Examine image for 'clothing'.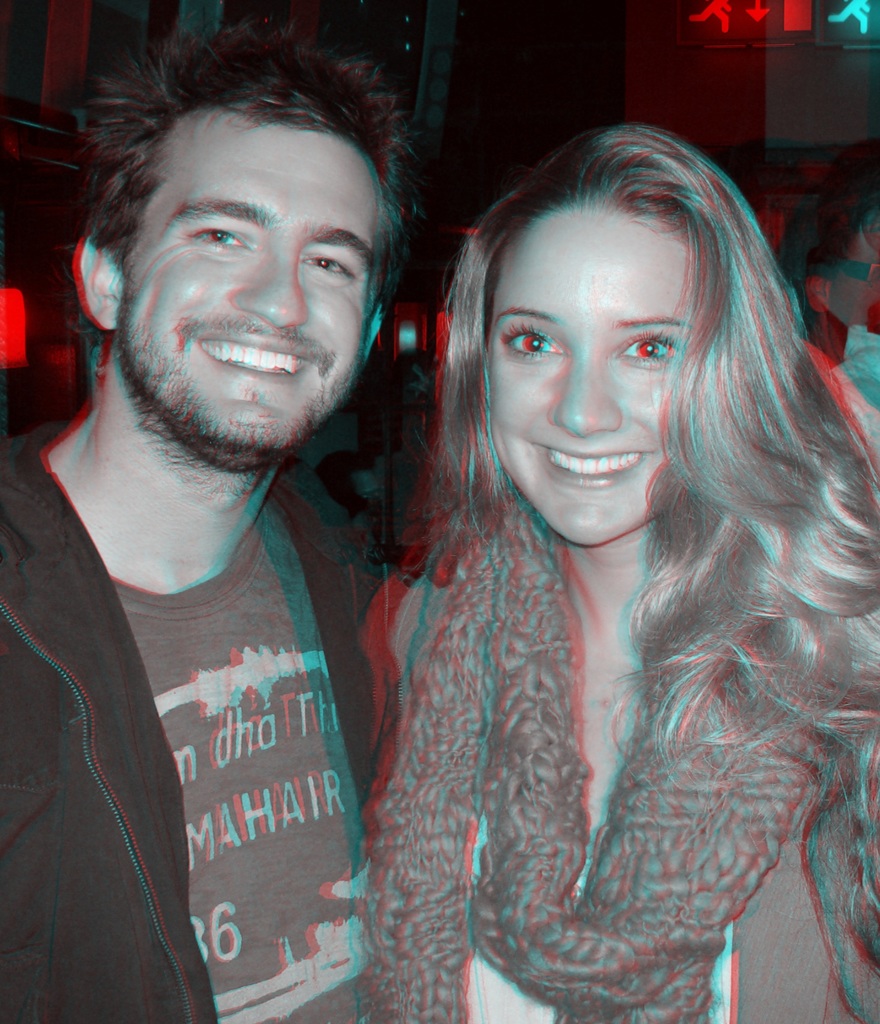
Examination result: [left=0, top=424, right=376, bottom=1023].
